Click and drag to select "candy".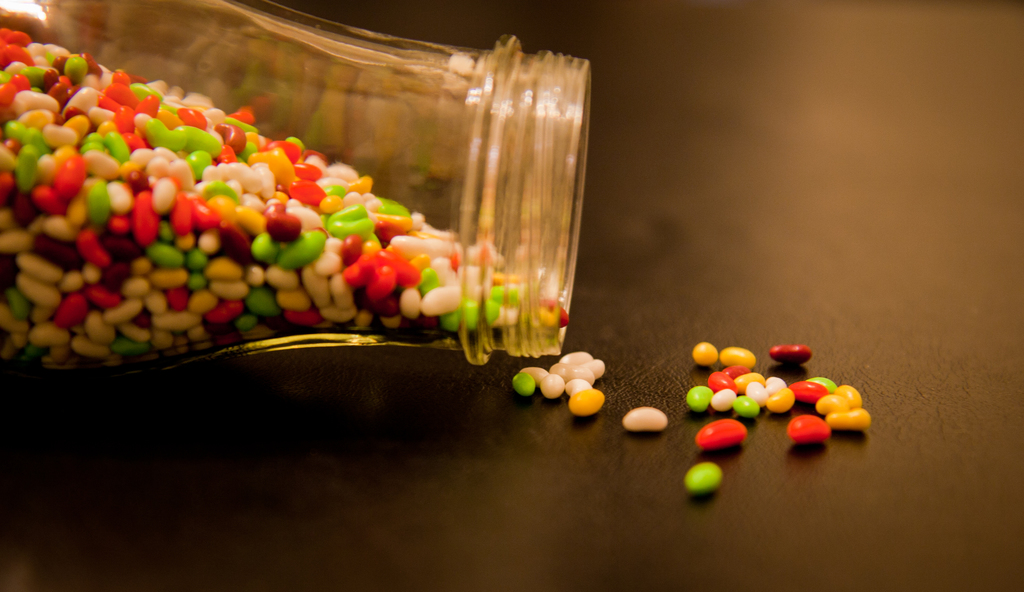
Selection: (x1=0, y1=28, x2=875, y2=493).
